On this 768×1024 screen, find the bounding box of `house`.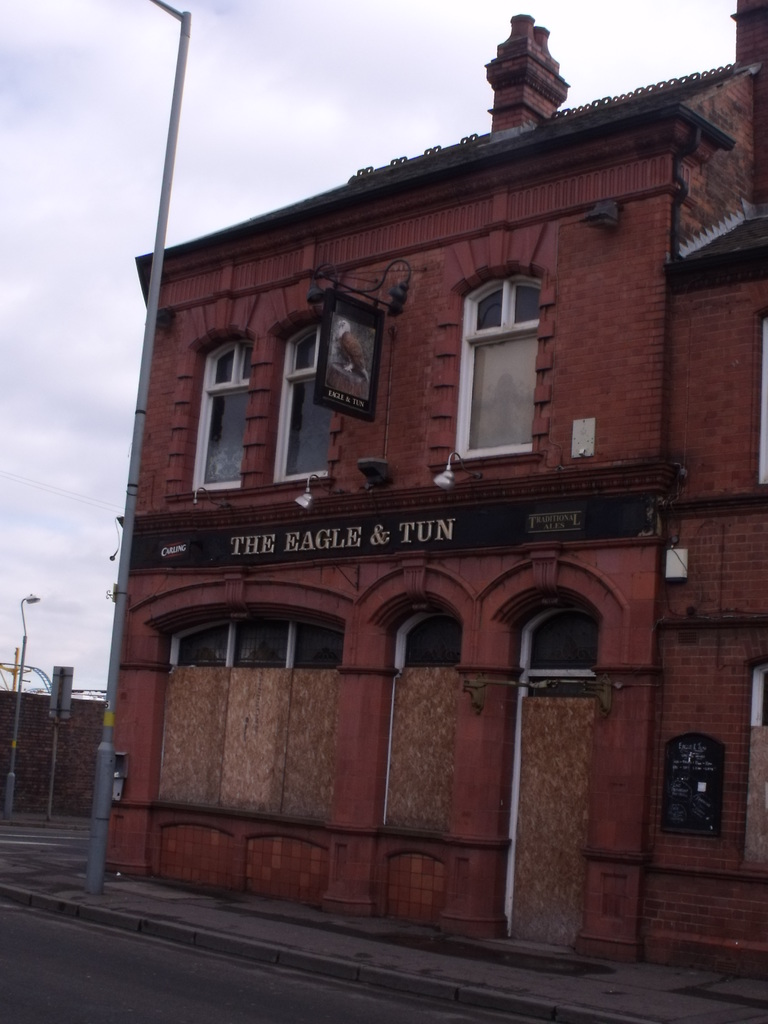
Bounding box: 103 0 767 989.
